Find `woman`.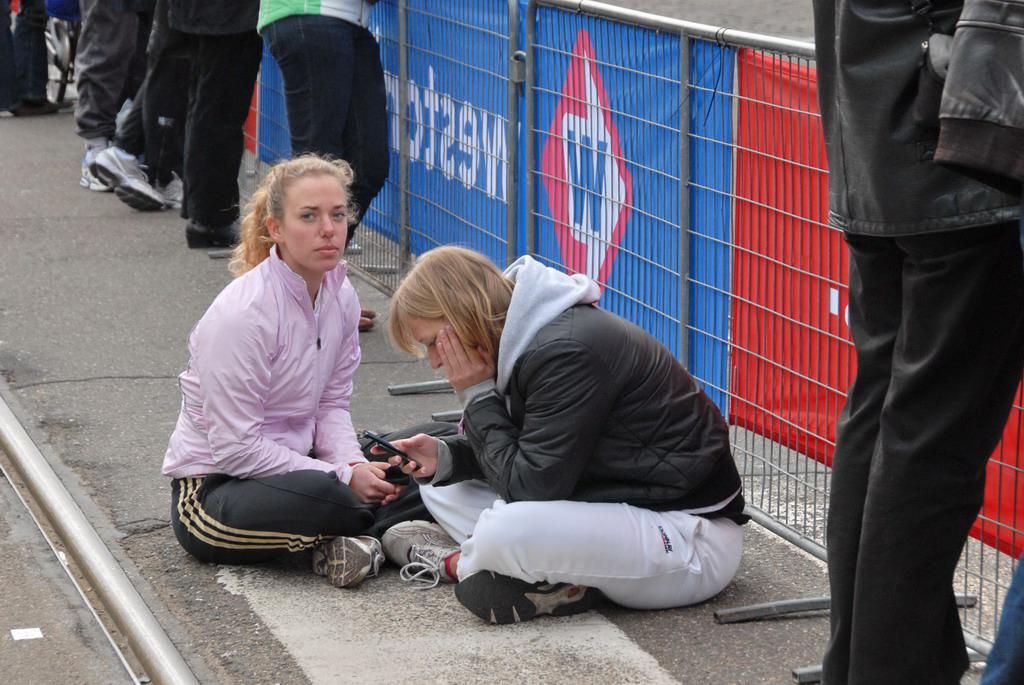
rect(382, 230, 747, 664).
